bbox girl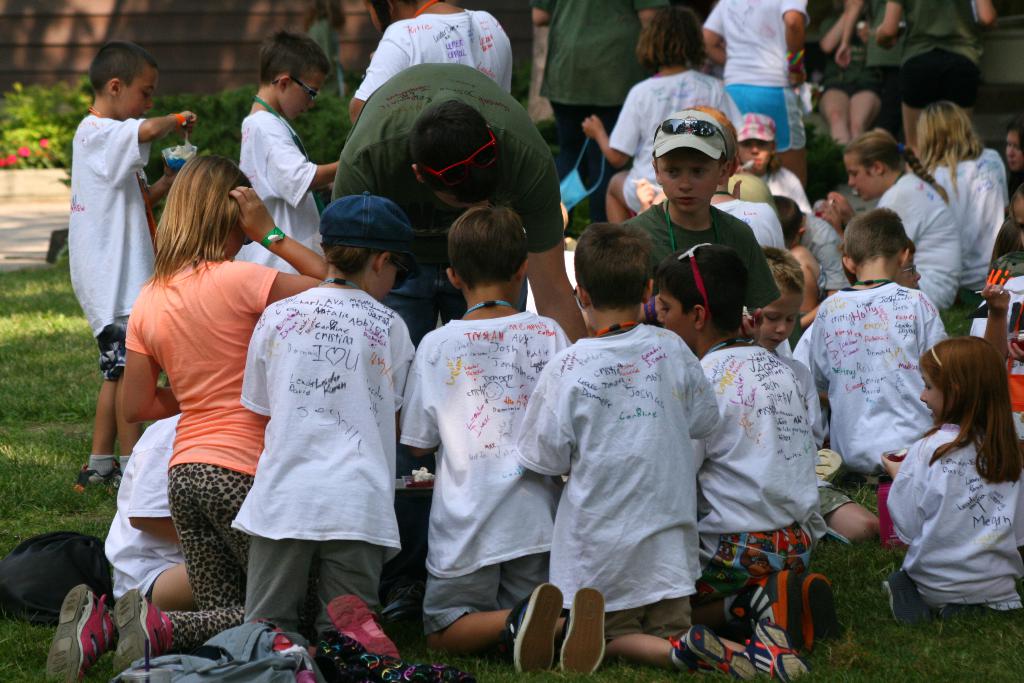
left=582, top=4, right=744, bottom=222
